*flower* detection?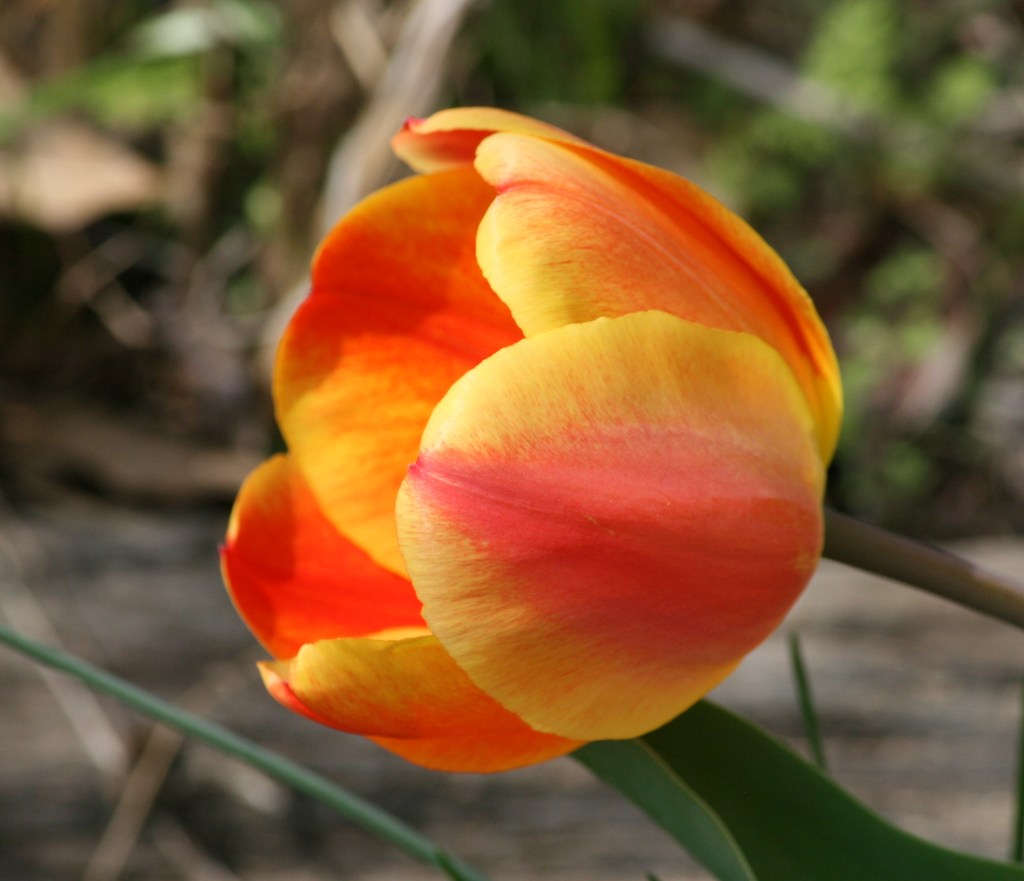
l=217, t=99, r=865, b=813
